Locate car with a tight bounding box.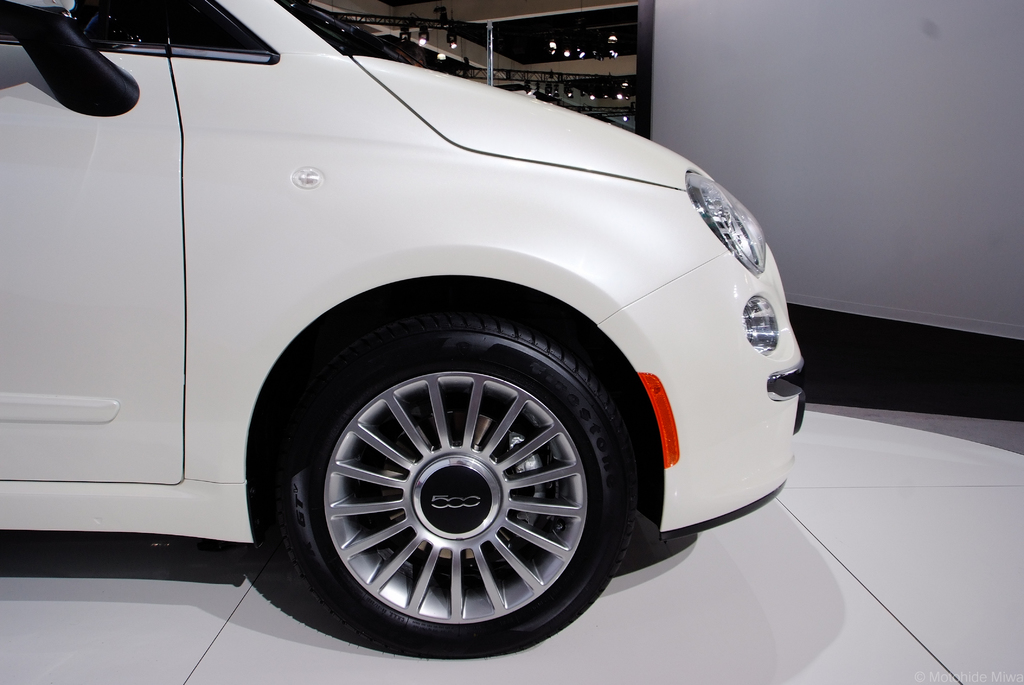
{"x1": 0, "y1": 0, "x2": 810, "y2": 668}.
